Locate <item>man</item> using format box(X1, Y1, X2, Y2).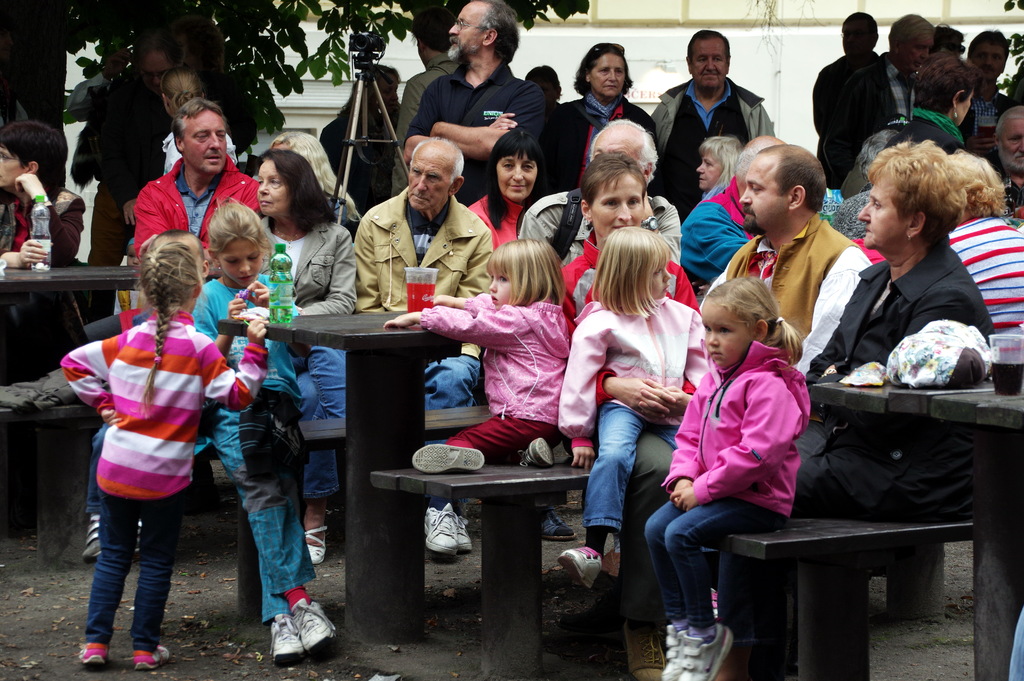
box(967, 23, 1013, 139).
